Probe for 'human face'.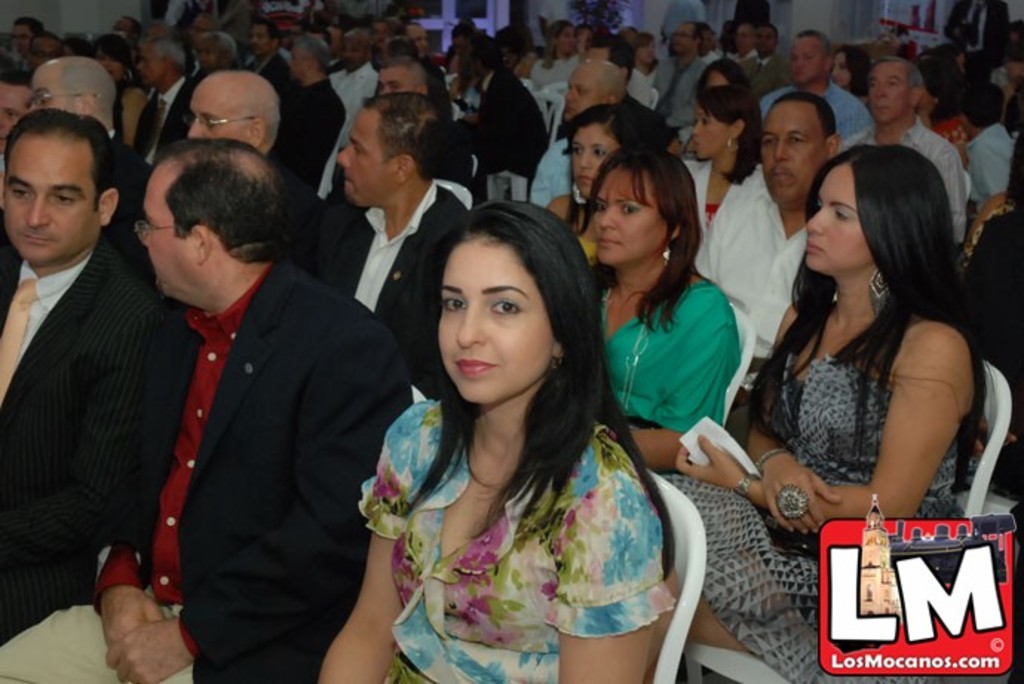
Probe result: <region>571, 128, 619, 190</region>.
